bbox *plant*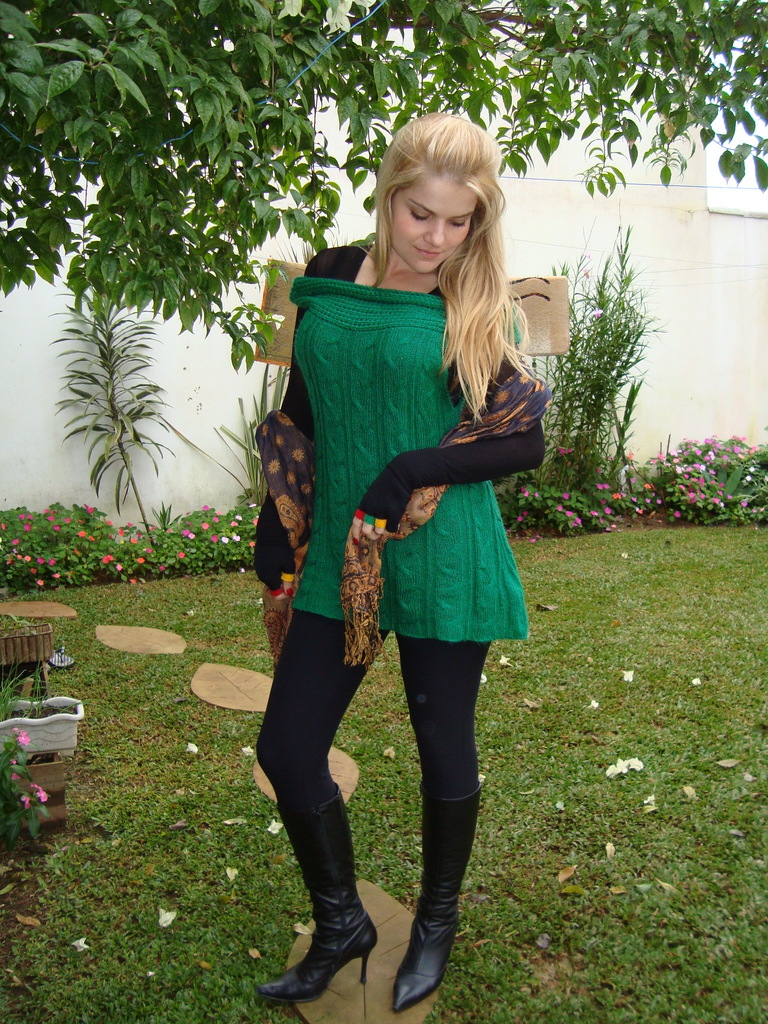
bbox=(0, 660, 49, 725)
